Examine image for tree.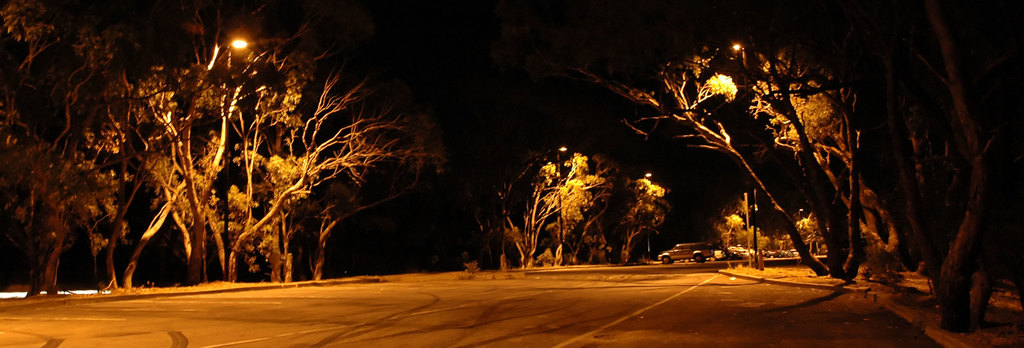
Examination result: region(534, 0, 827, 267).
